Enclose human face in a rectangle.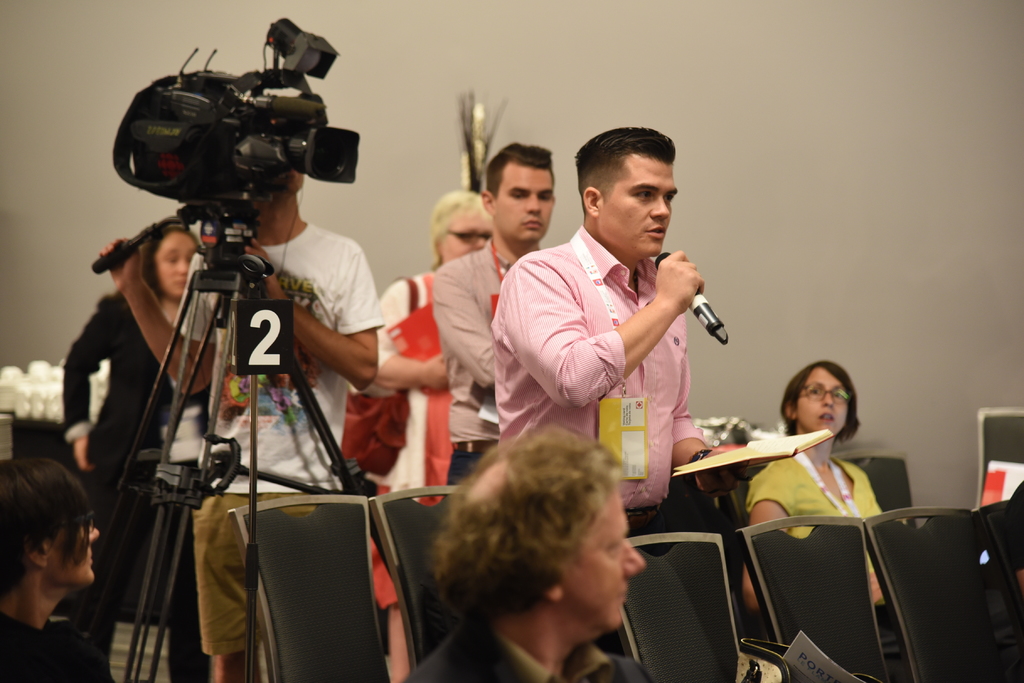
[600,156,680,257].
